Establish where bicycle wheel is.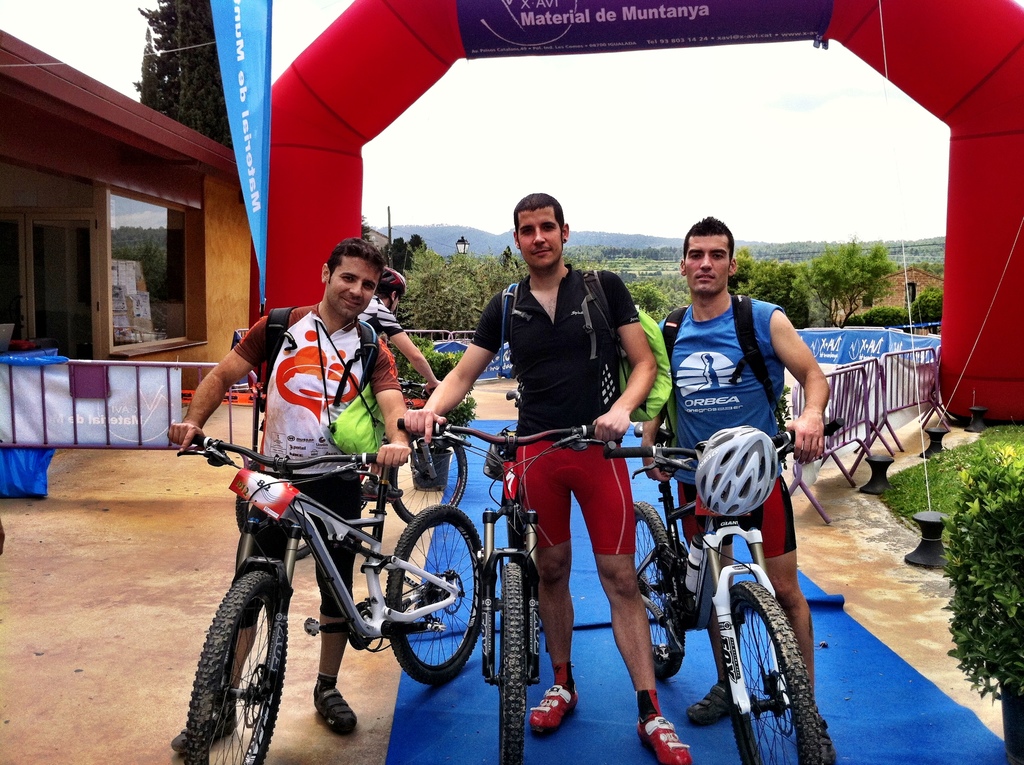
Established at 732:580:822:764.
